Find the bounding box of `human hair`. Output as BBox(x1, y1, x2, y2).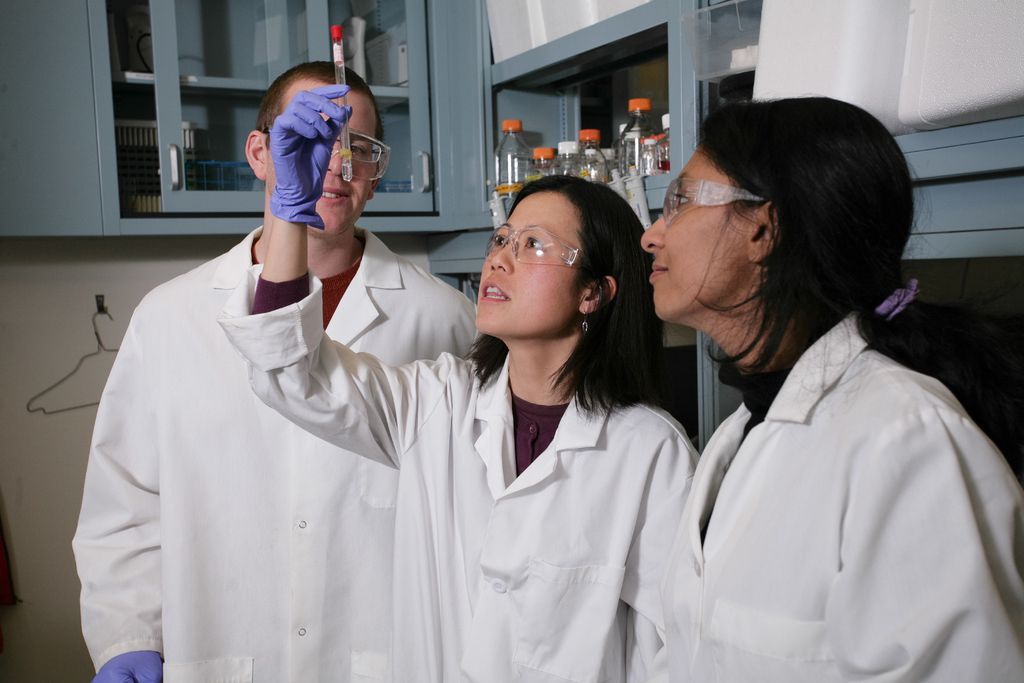
BBox(656, 93, 906, 379).
